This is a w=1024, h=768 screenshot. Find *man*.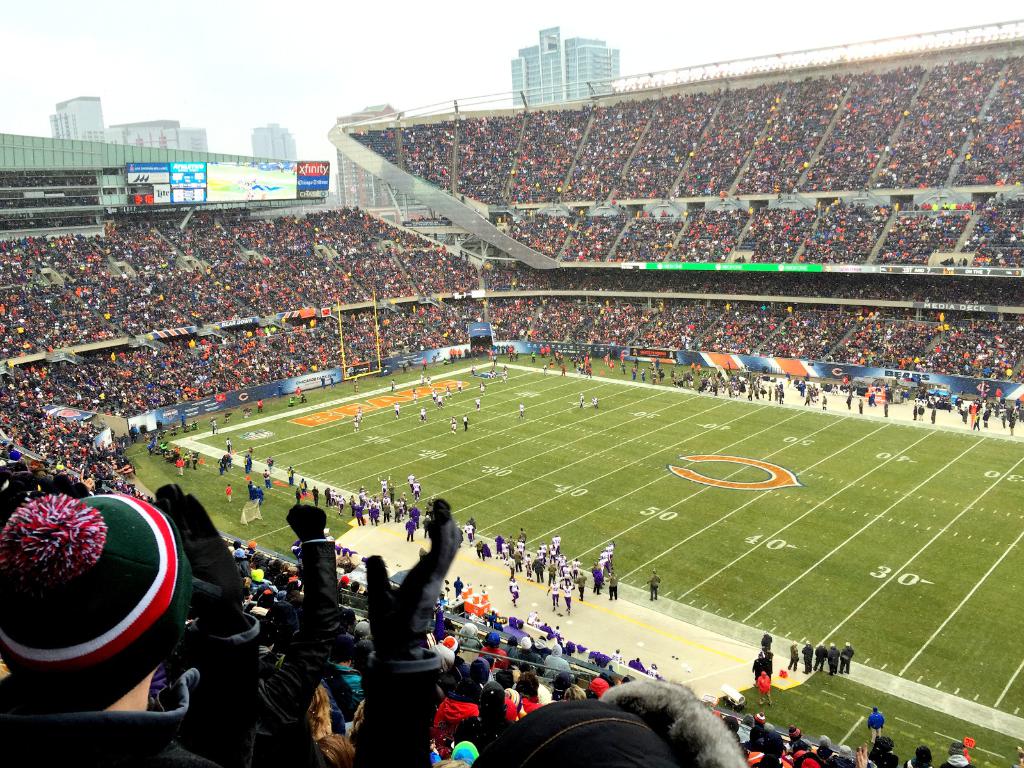
Bounding box: bbox=[226, 436, 232, 452].
